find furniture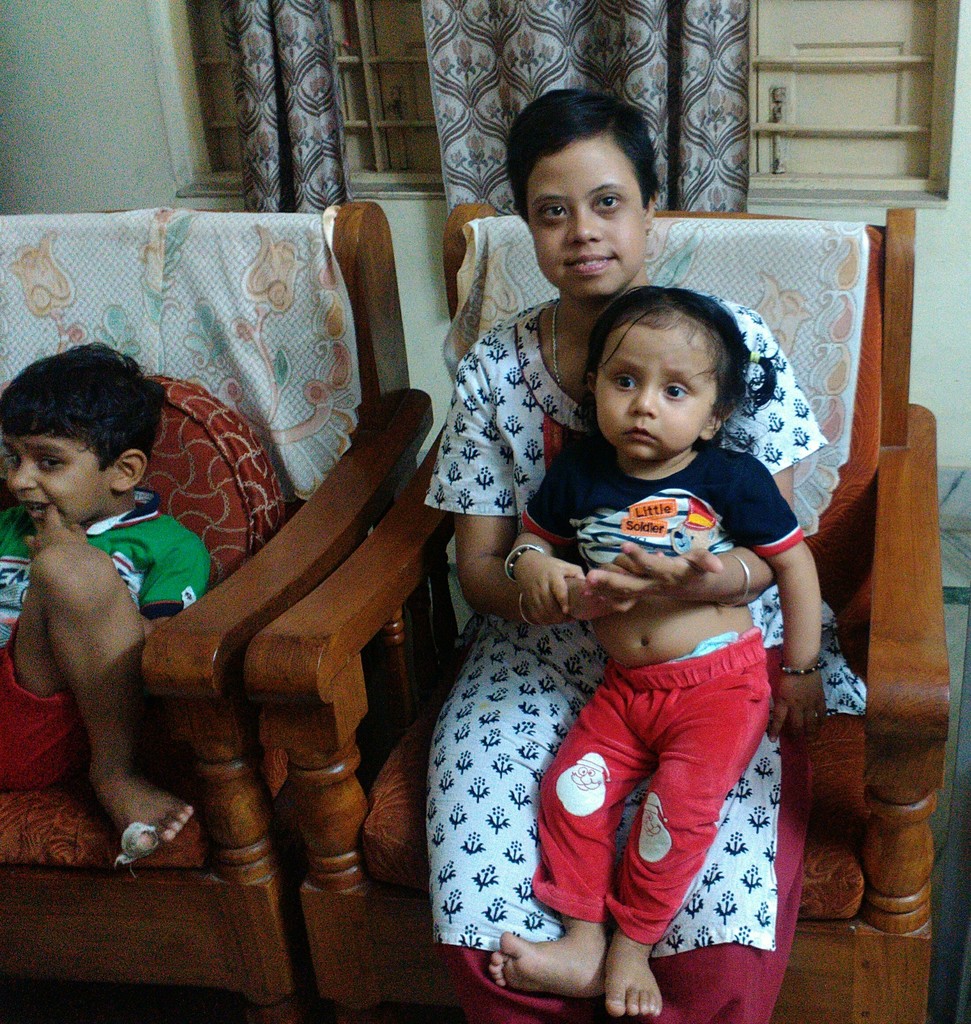
(left=0, top=199, right=434, bottom=1023)
